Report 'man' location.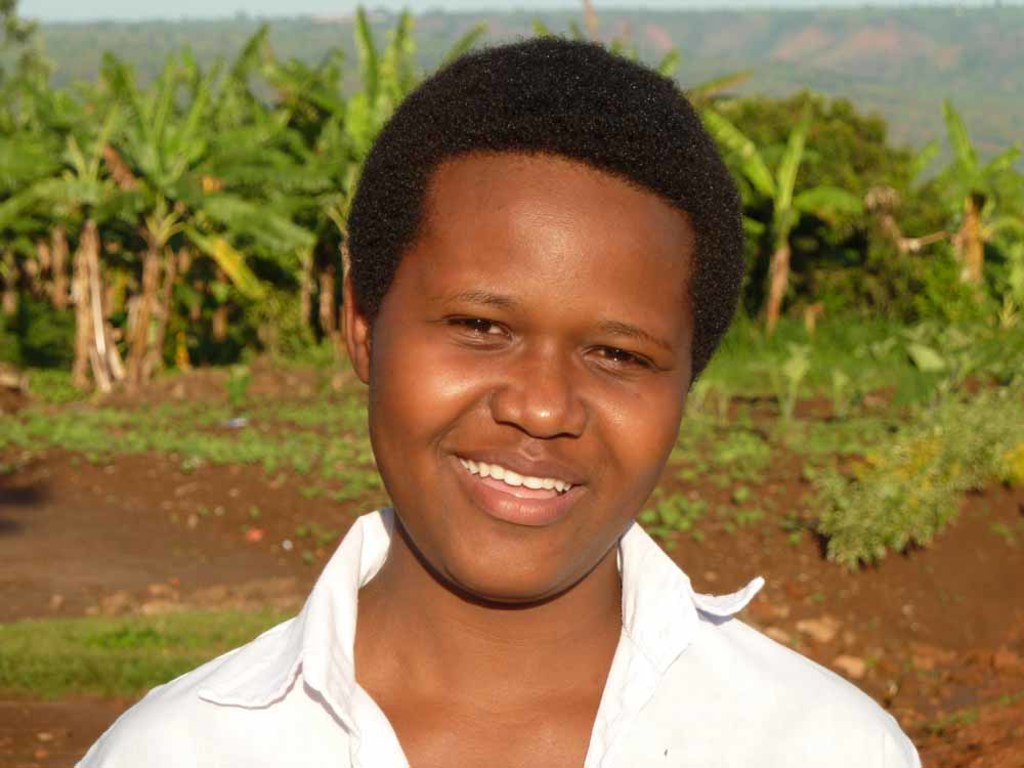
Report: 116/68/914/765.
